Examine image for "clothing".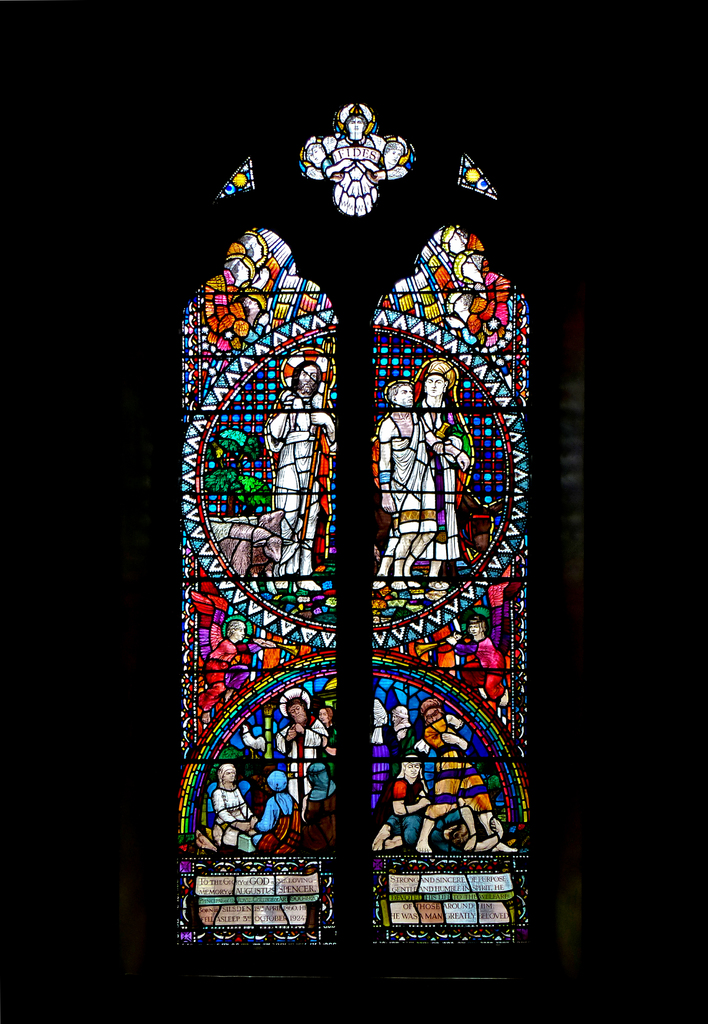
Examination result: bbox=(368, 404, 457, 547).
